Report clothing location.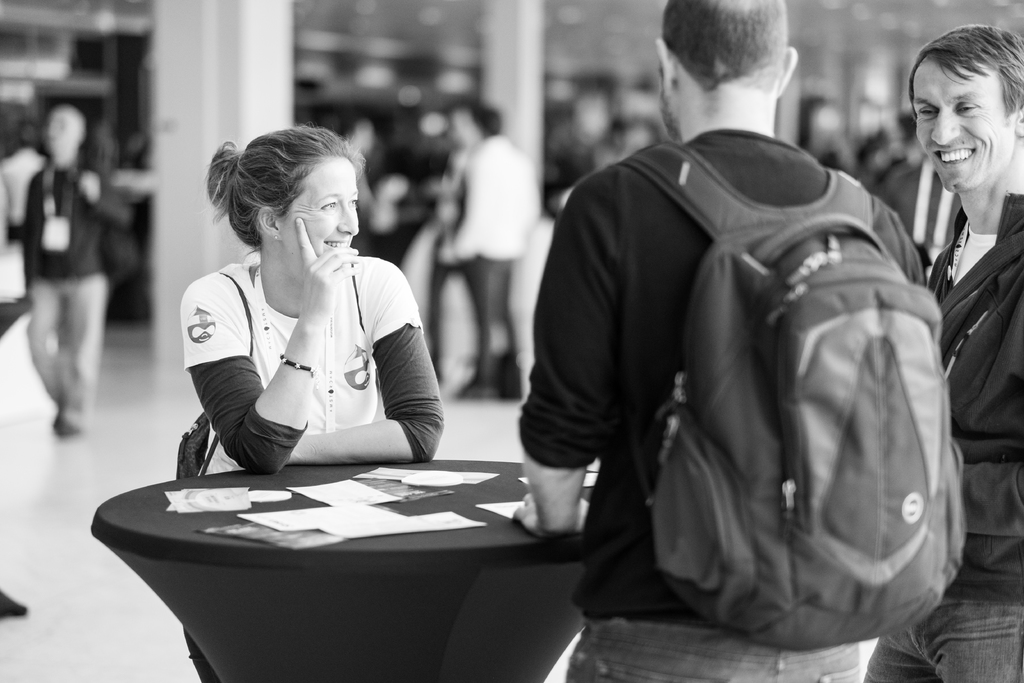
Report: Rect(860, 191, 1023, 682).
